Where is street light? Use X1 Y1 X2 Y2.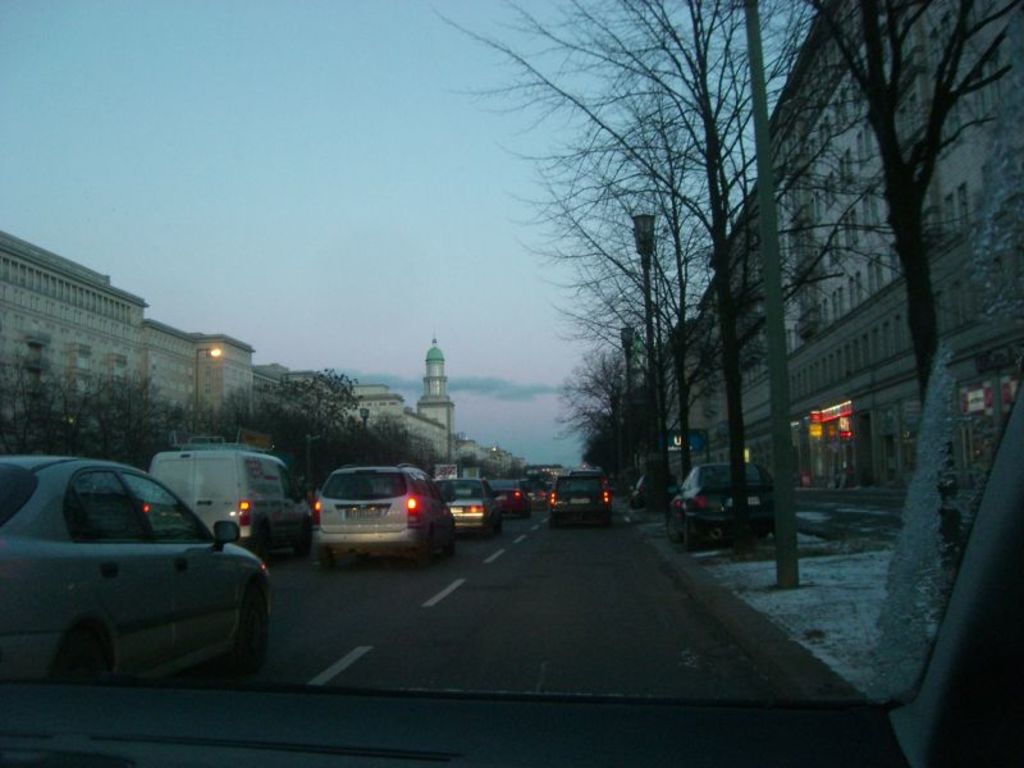
620 321 631 485.
